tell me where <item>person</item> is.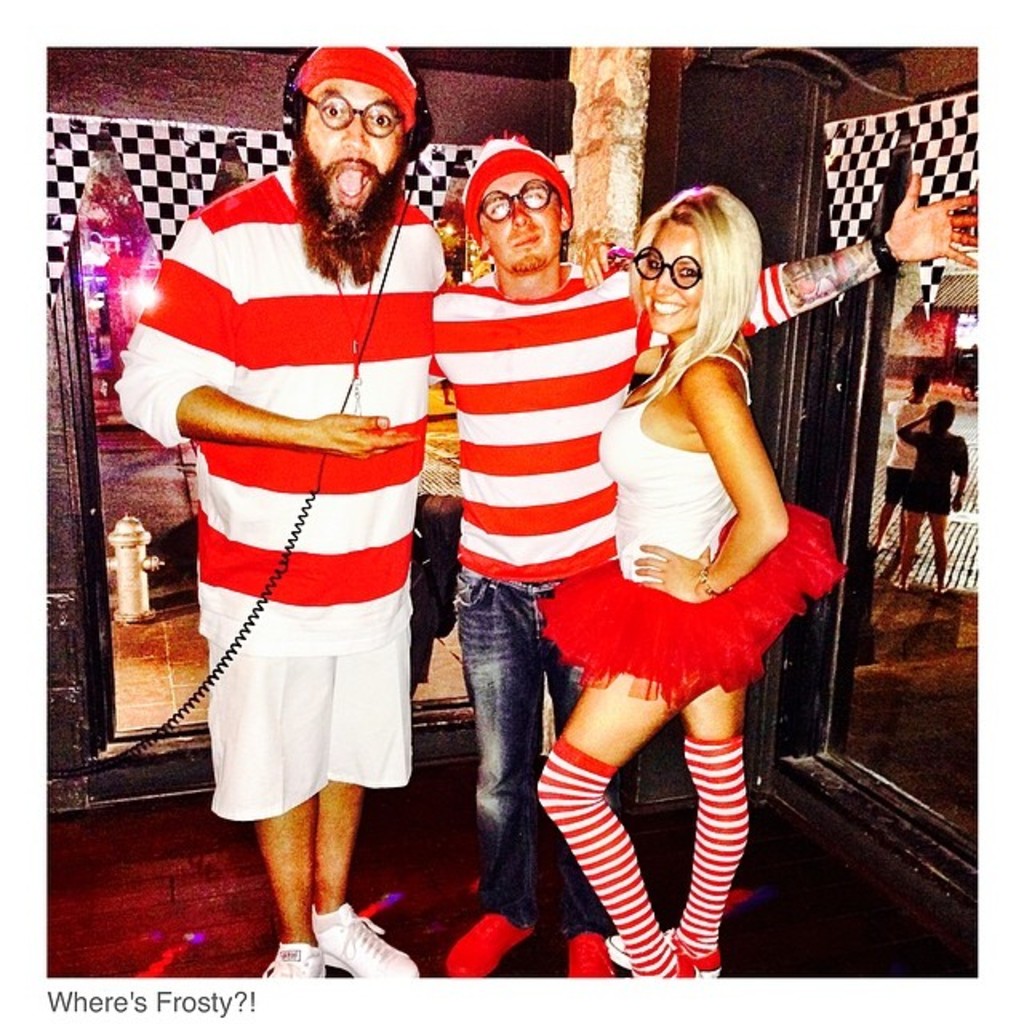
<item>person</item> is at bbox(894, 400, 970, 594).
